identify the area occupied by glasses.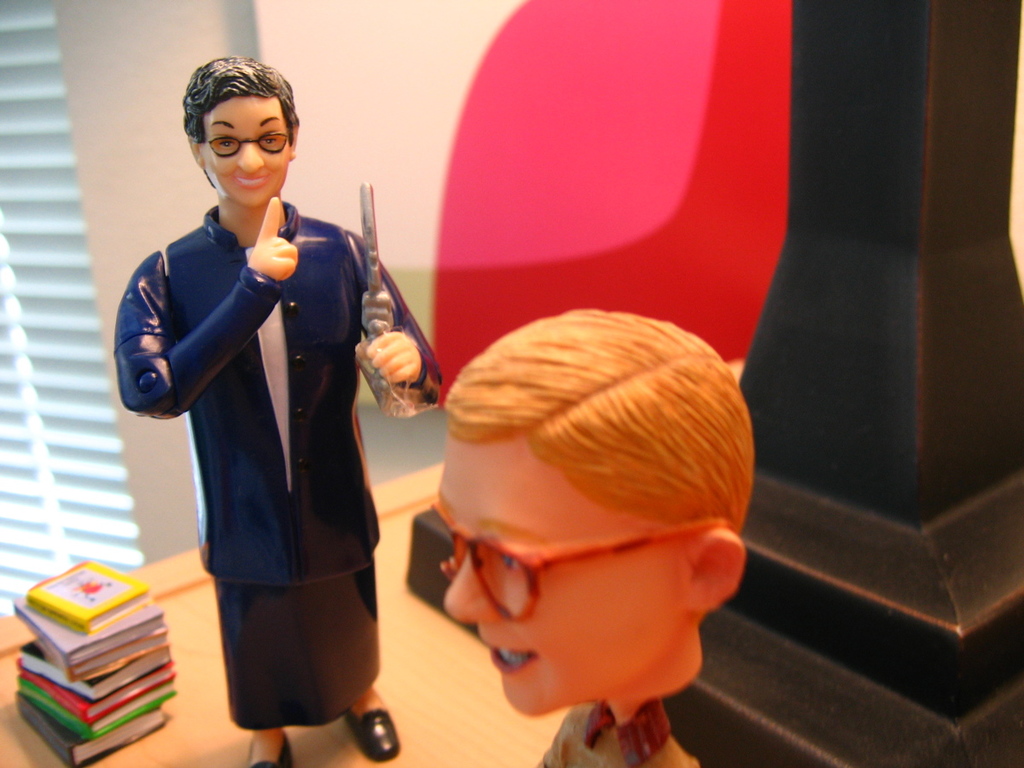
Area: bbox=[411, 523, 731, 634].
